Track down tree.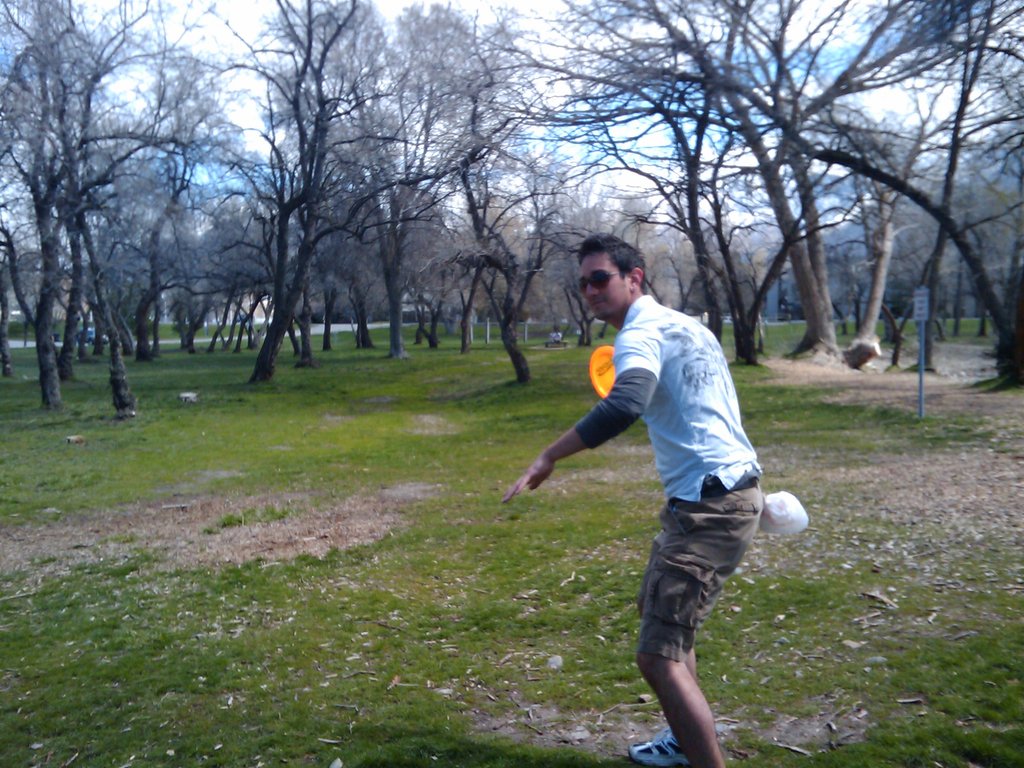
Tracked to rect(189, 165, 287, 399).
